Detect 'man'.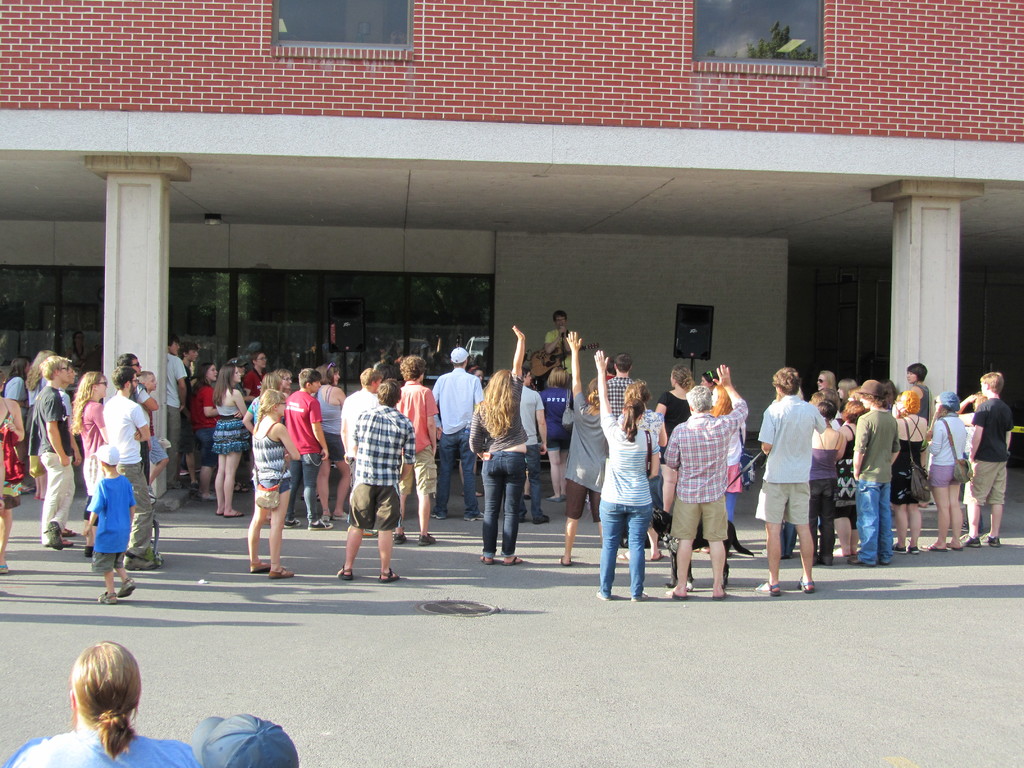
Detected at [818, 368, 831, 396].
